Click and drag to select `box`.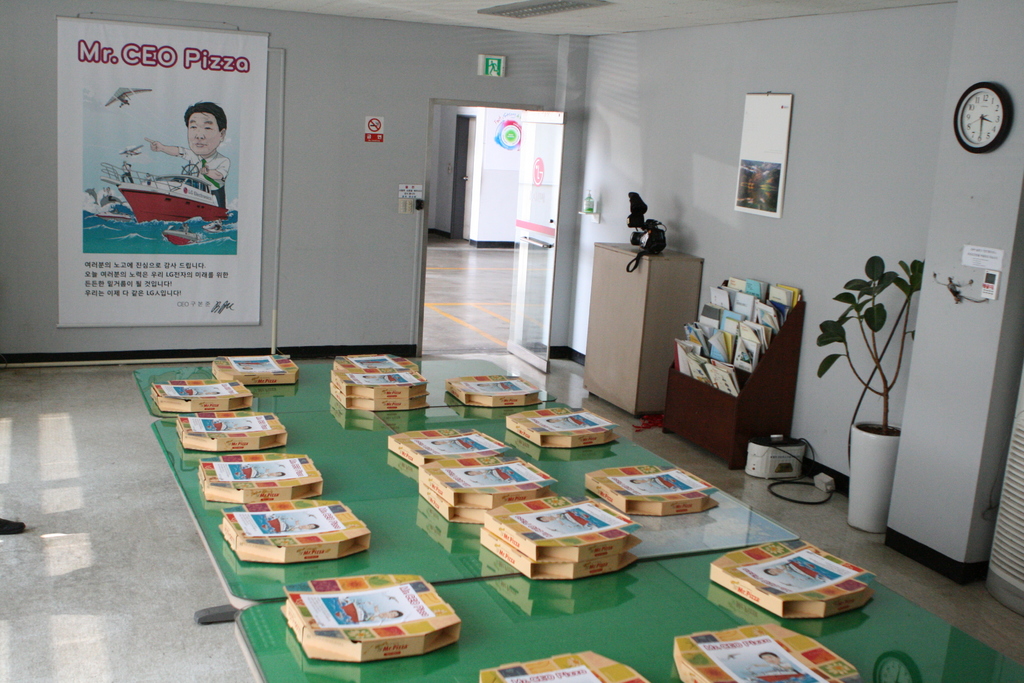
Selection: box(330, 354, 415, 371).
